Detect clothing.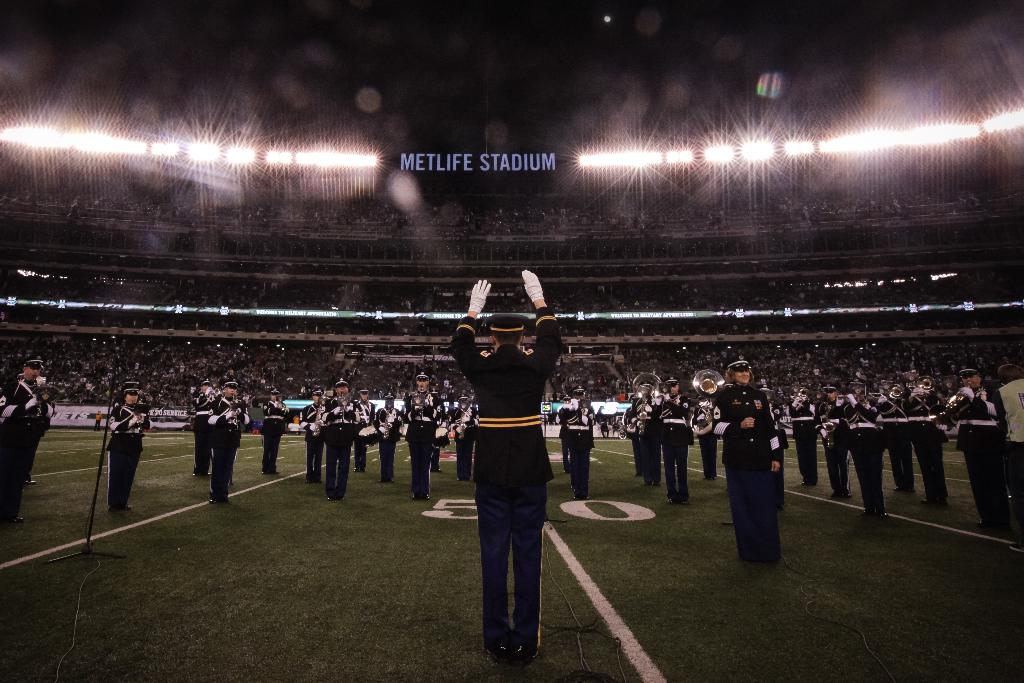
Detected at <bbox>205, 400, 250, 502</bbox>.
